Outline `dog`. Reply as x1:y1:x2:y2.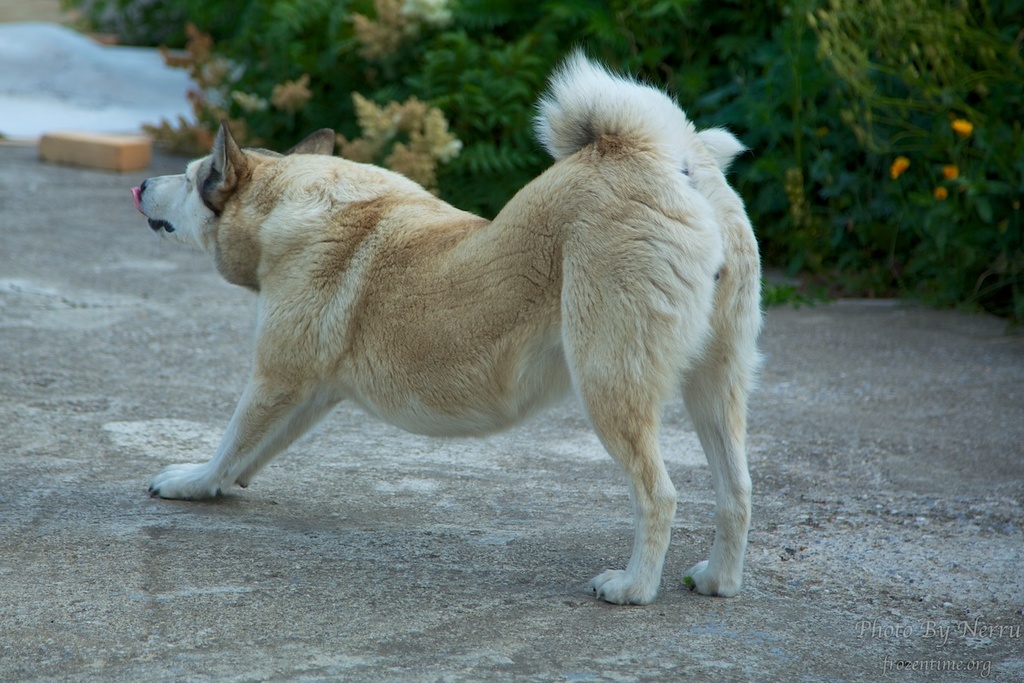
128:46:770:605.
